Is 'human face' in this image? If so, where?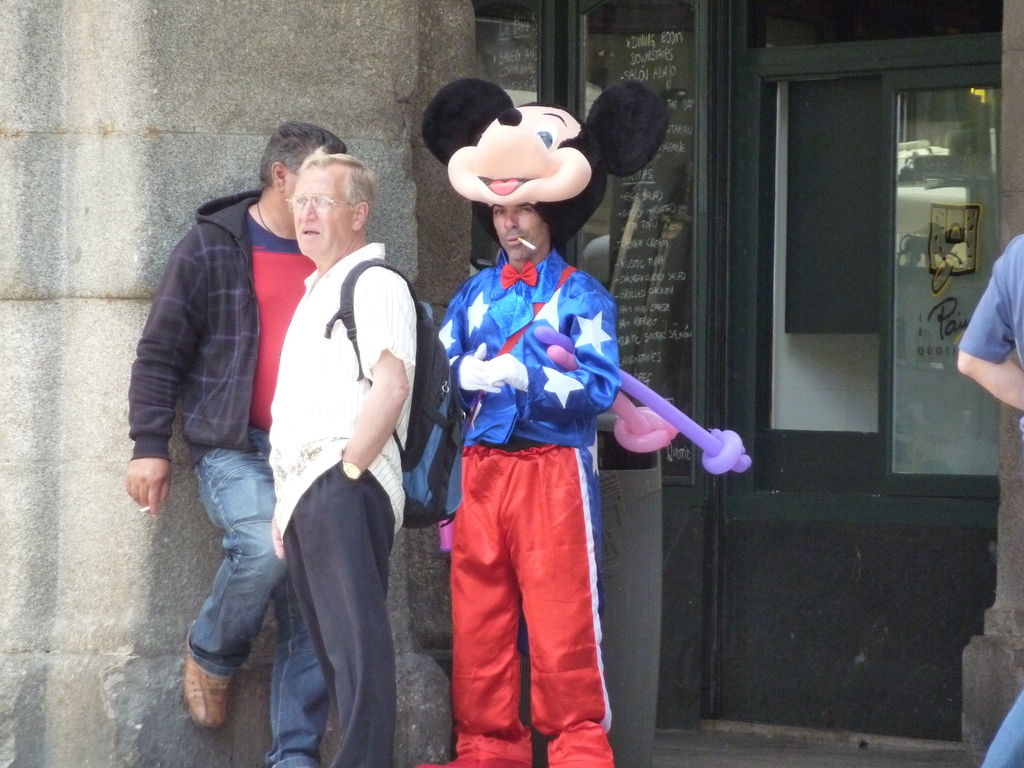
Yes, at 280/165/298/219.
